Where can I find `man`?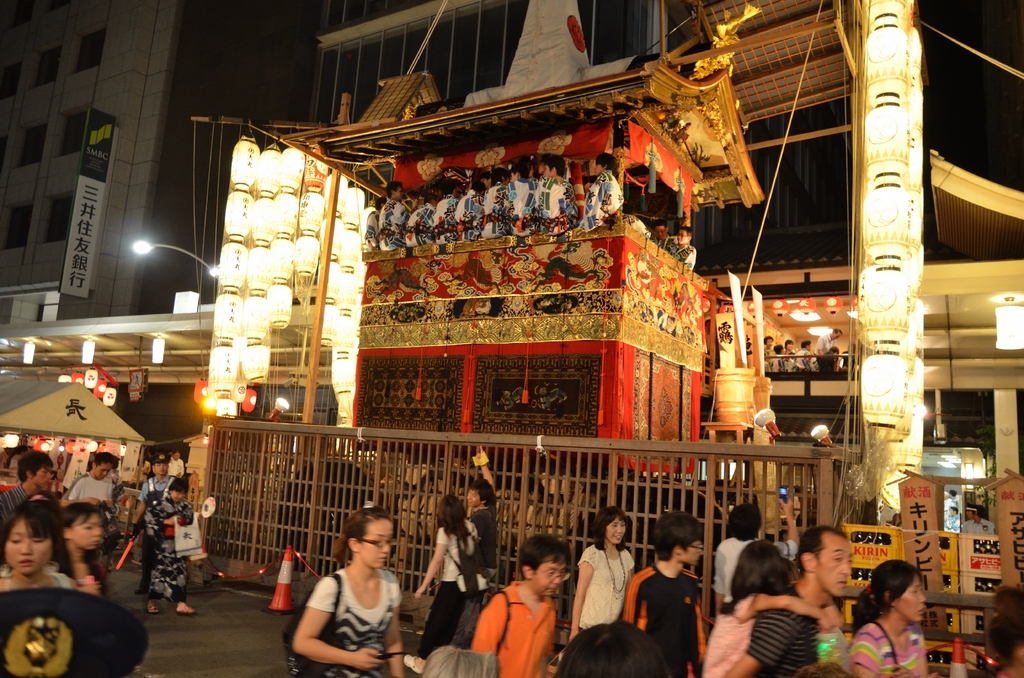
You can find it at 461 550 569 677.
